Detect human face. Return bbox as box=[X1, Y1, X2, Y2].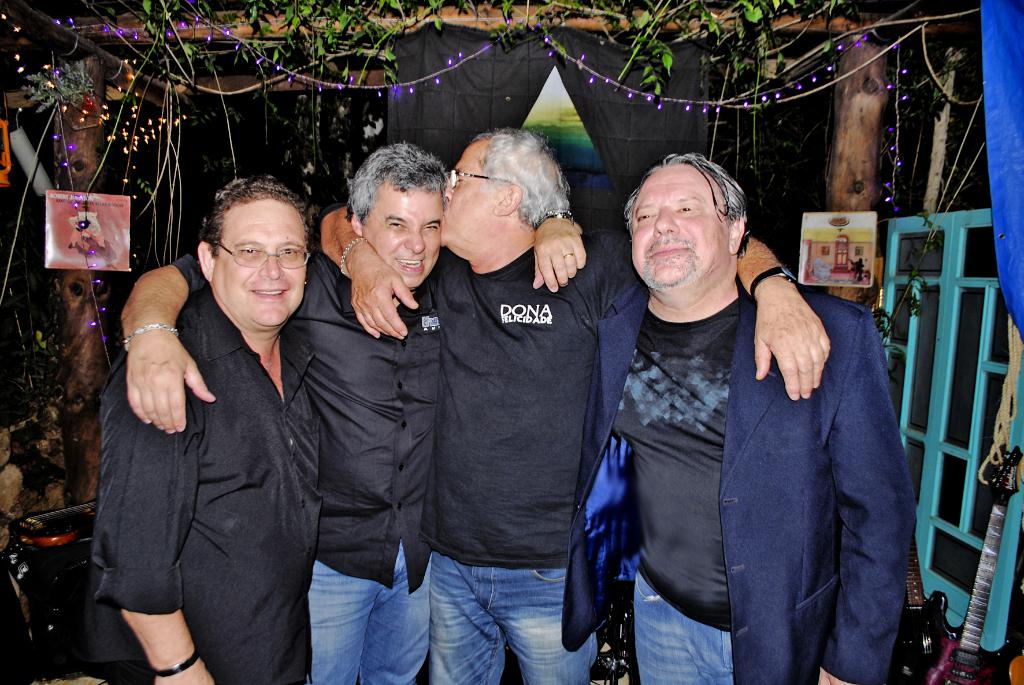
box=[362, 182, 440, 289].
